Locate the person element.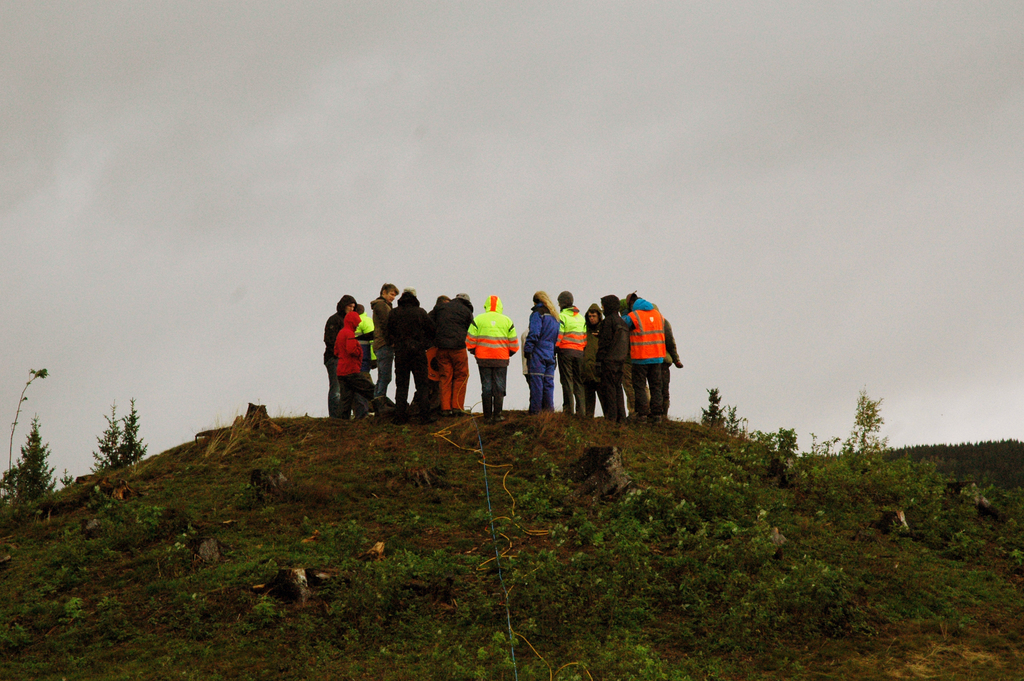
Element bbox: <bbox>525, 283, 560, 423</bbox>.
